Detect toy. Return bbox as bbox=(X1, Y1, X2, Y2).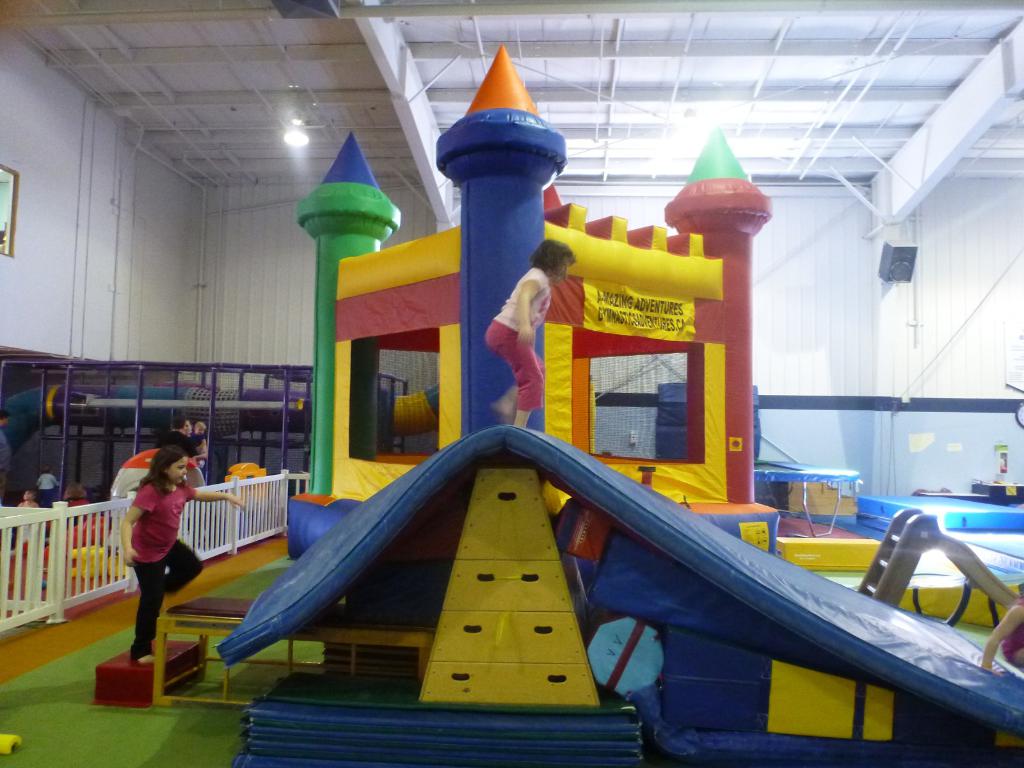
bbox=(223, 462, 269, 499).
